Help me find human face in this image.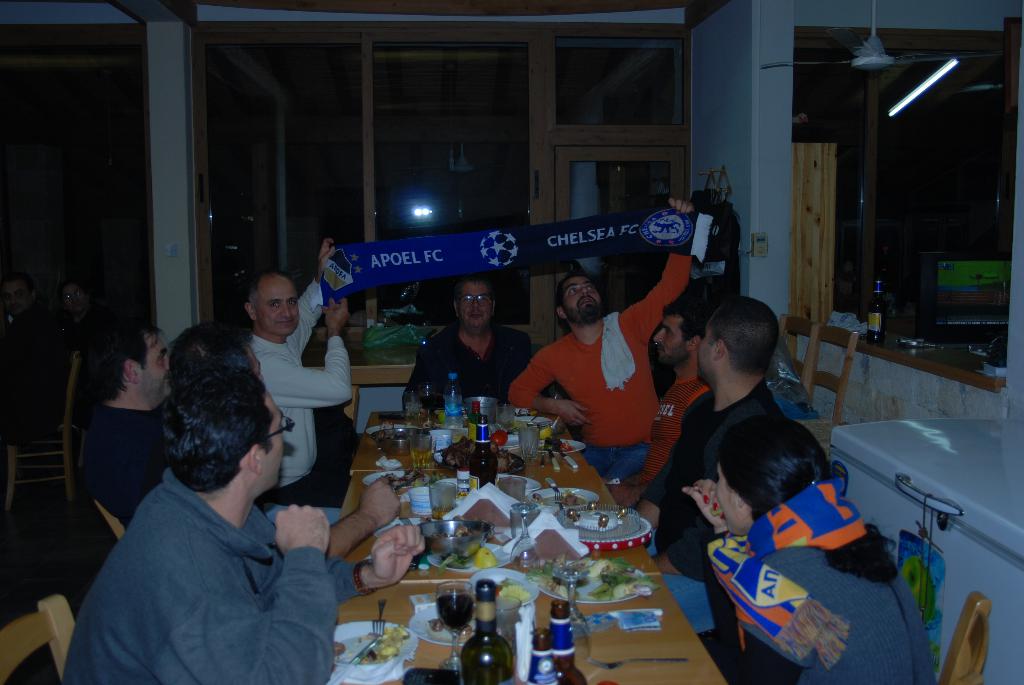
Found it: {"x1": 263, "y1": 395, "x2": 285, "y2": 486}.
